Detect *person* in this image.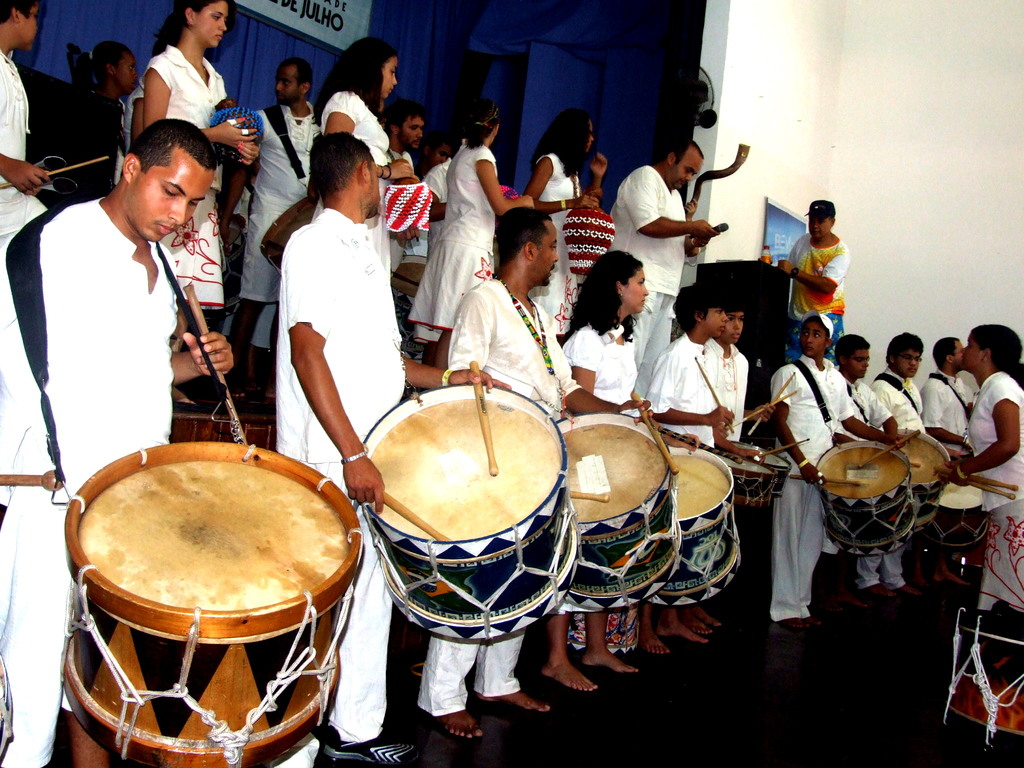
Detection: <region>70, 33, 138, 195</region>.
